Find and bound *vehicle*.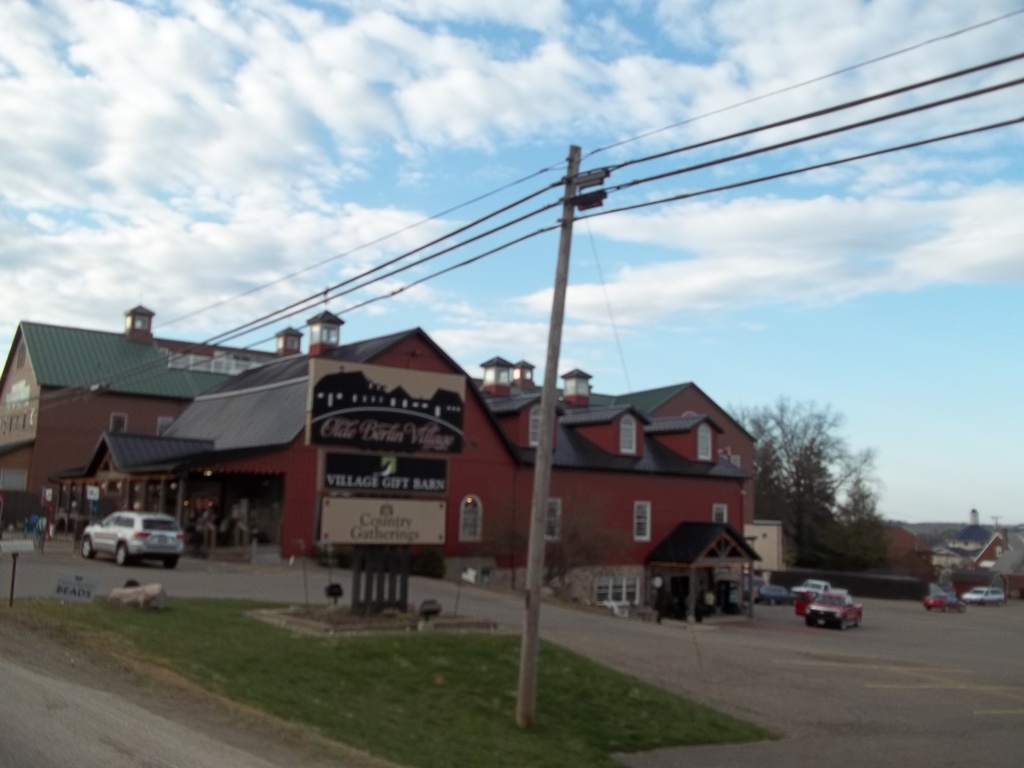
Bound: region(70, 503, 183, 568).
